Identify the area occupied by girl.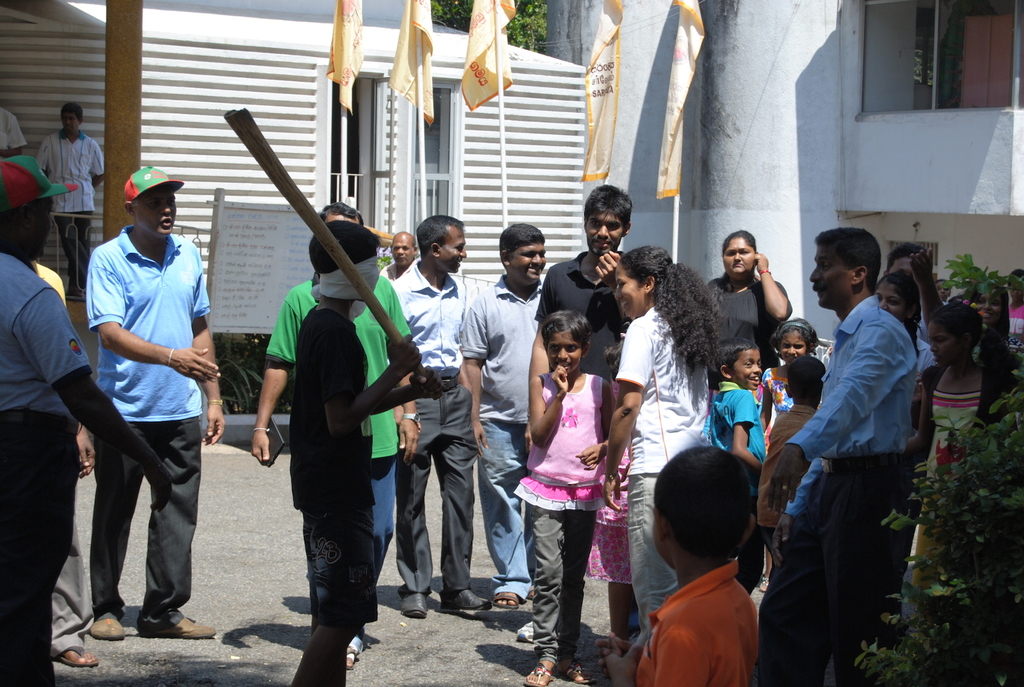
Area: box=[973, 286, 1019, 368].
